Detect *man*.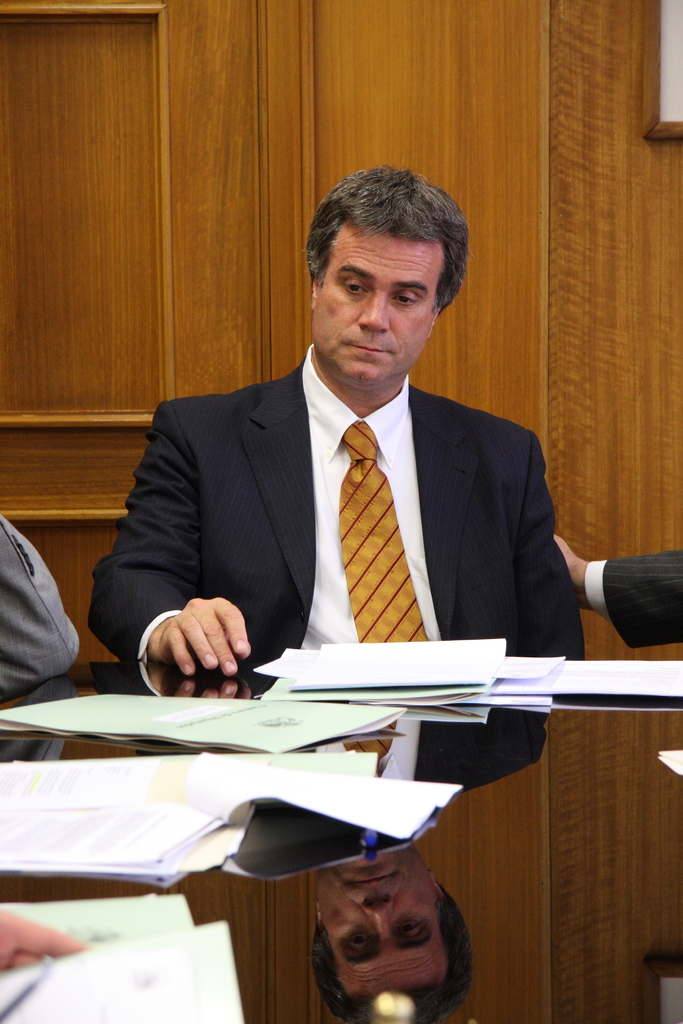
Detected at box(0, 516, 81, 700).
